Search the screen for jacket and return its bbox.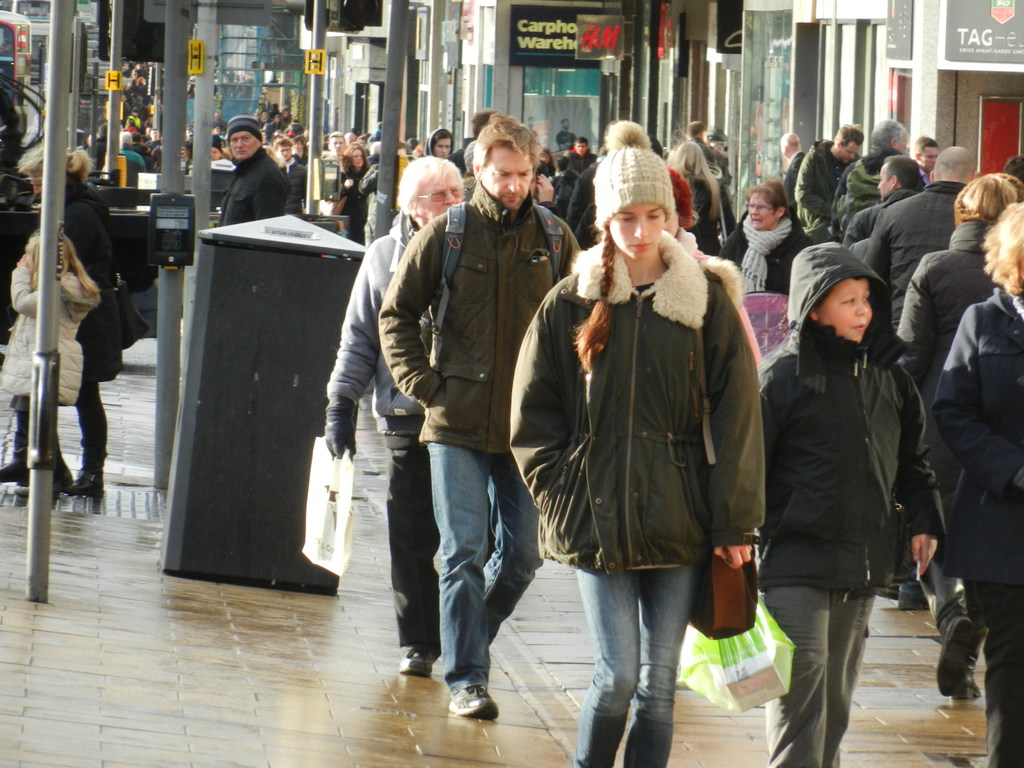
Found: <bbox>863, 188, 957, 333</bbox>.
